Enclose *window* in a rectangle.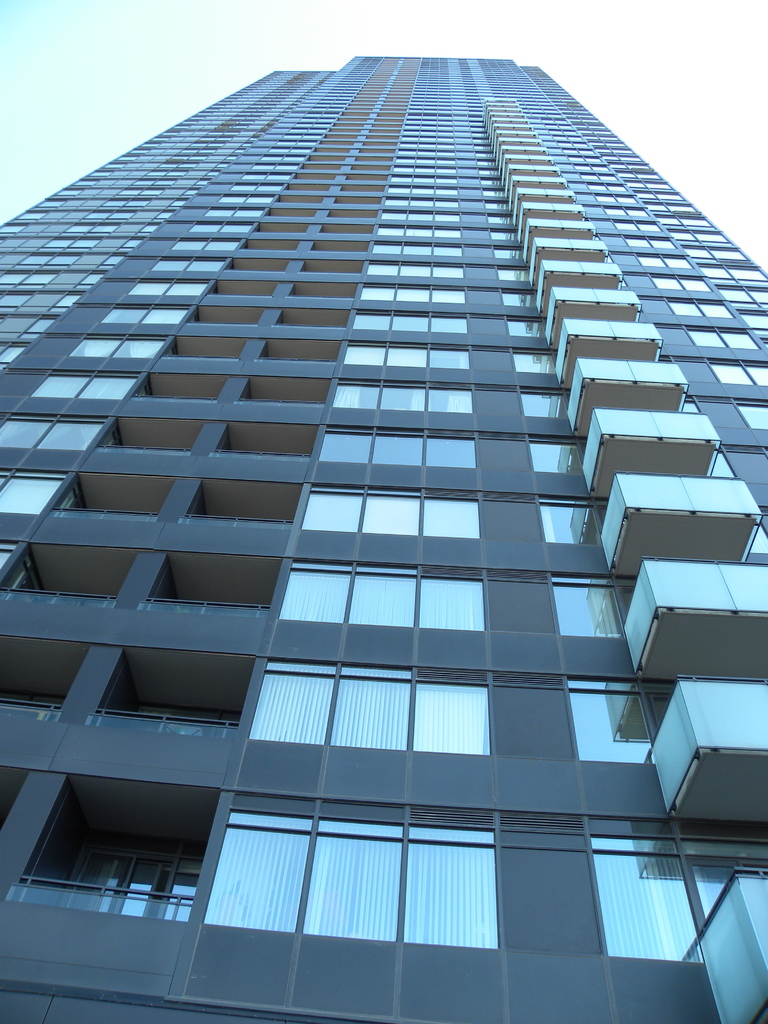
rect(666, 295, 736, 326).
